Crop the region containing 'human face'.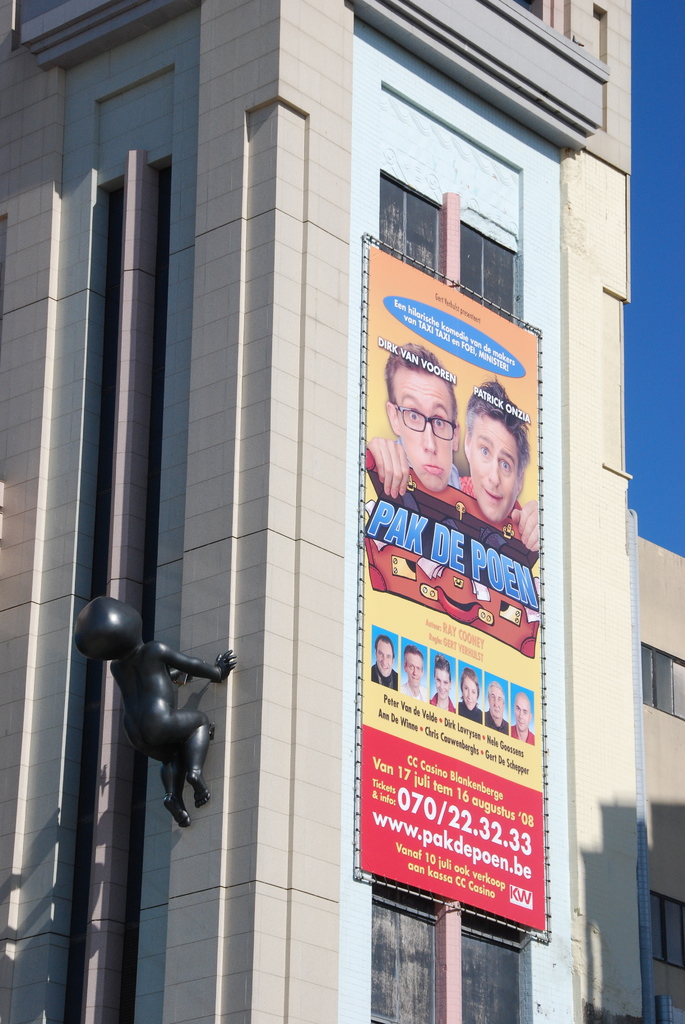
Crop region: [458,672,478,711].
